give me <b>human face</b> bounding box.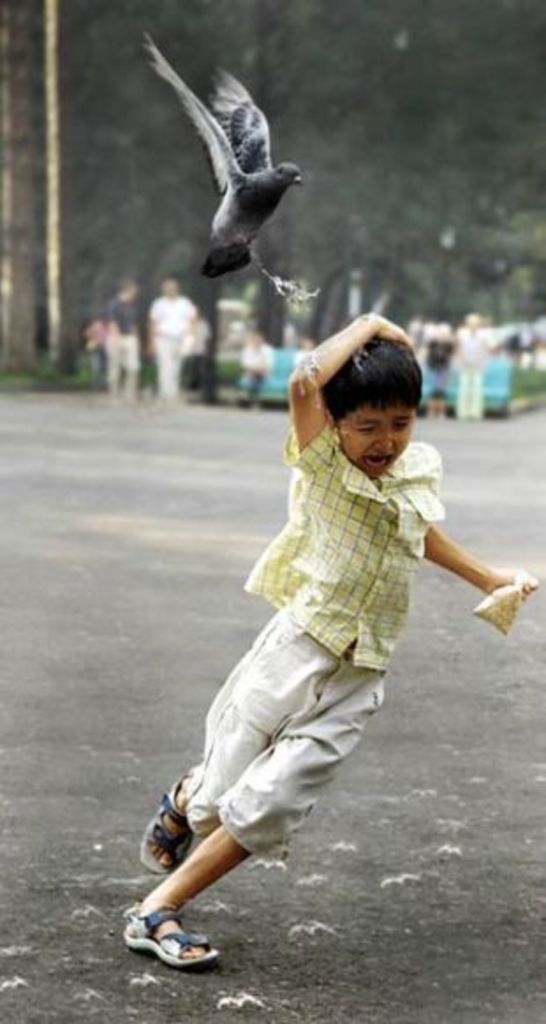
rect(335, 400, 412, 479).
